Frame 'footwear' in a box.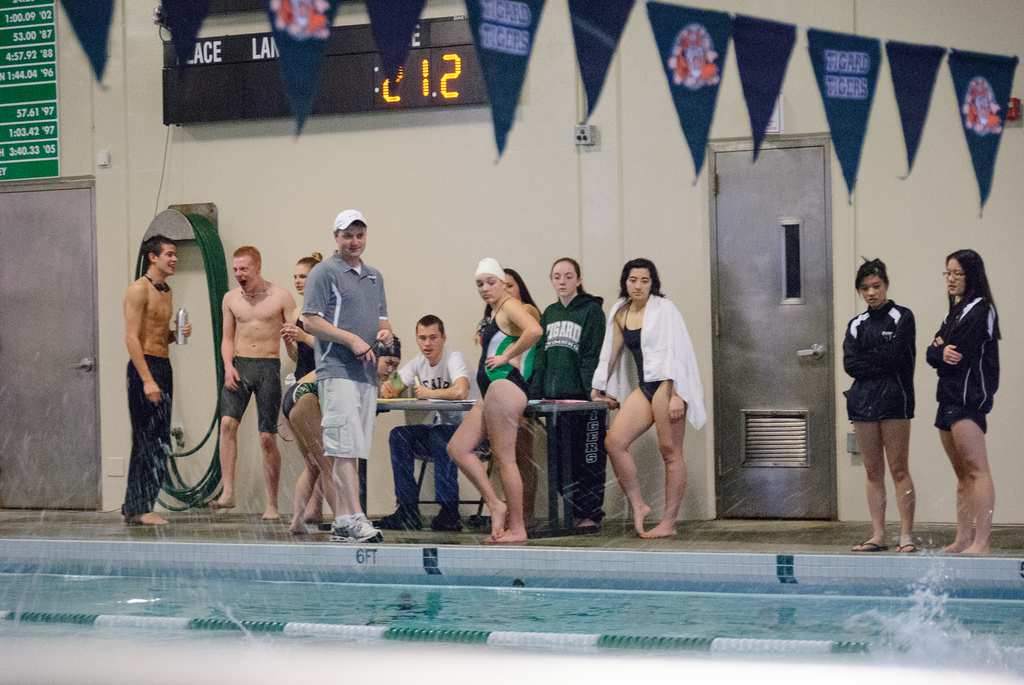
[left=851, top=542, right=887, bottom=549].
